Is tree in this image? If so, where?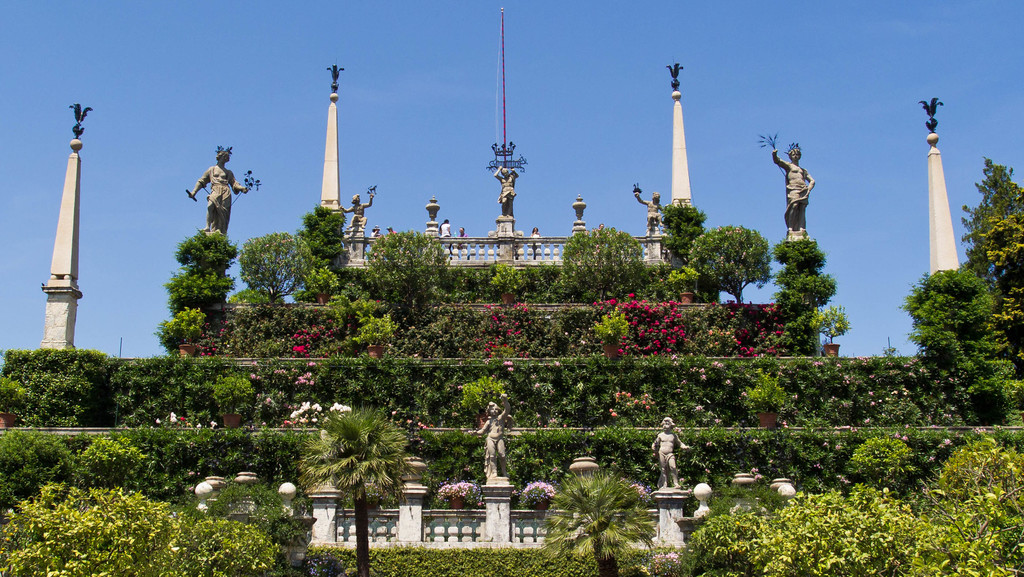
Yes, at <box>297,404,411,576</box>.
